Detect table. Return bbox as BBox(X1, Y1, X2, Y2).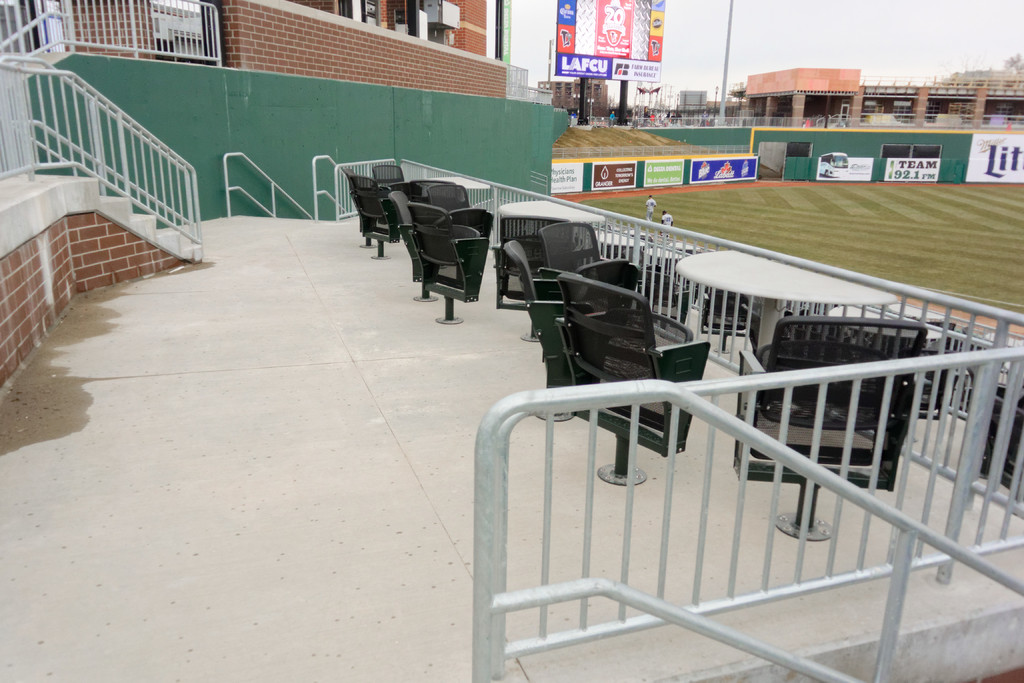
BBox(667, 242, 696, 254).
